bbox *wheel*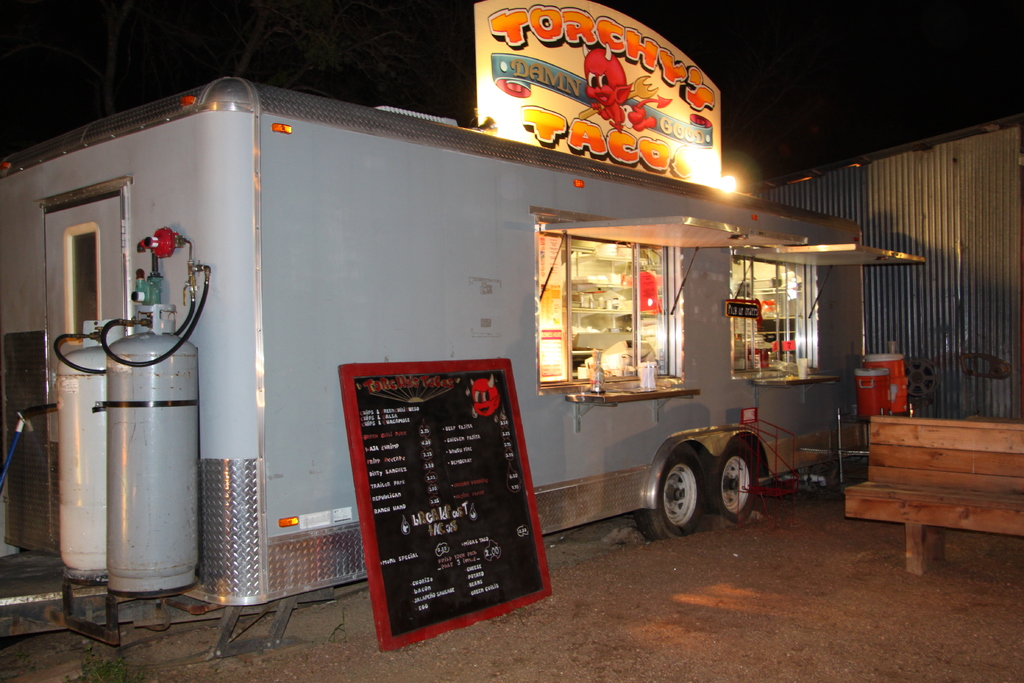
706:441:760:523
